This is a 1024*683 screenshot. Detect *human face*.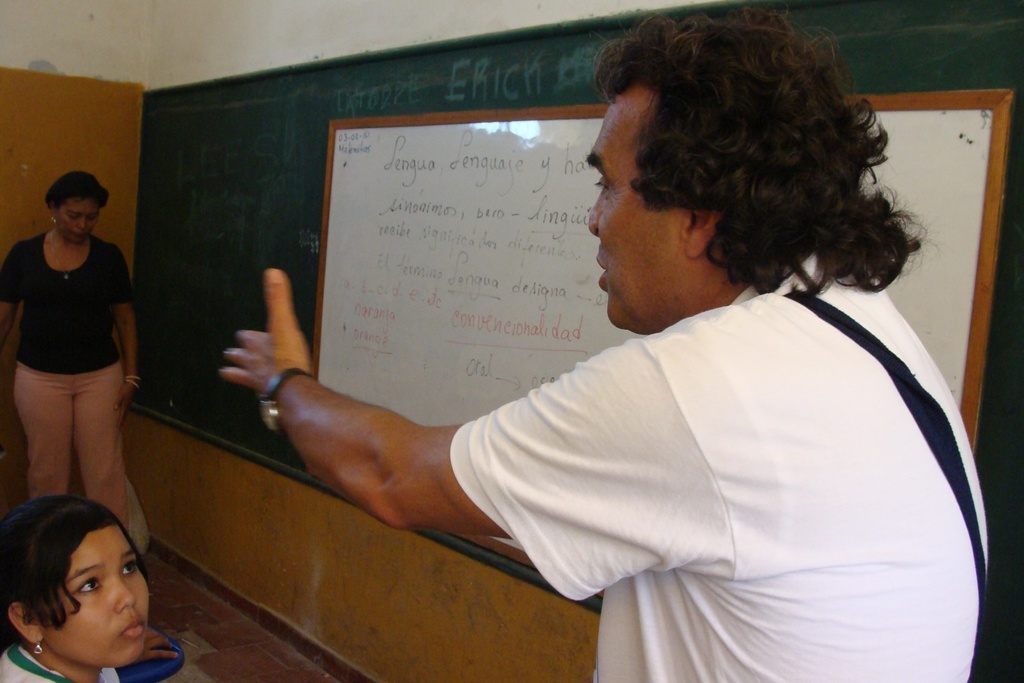
locate(41, 528, 149, 669).
